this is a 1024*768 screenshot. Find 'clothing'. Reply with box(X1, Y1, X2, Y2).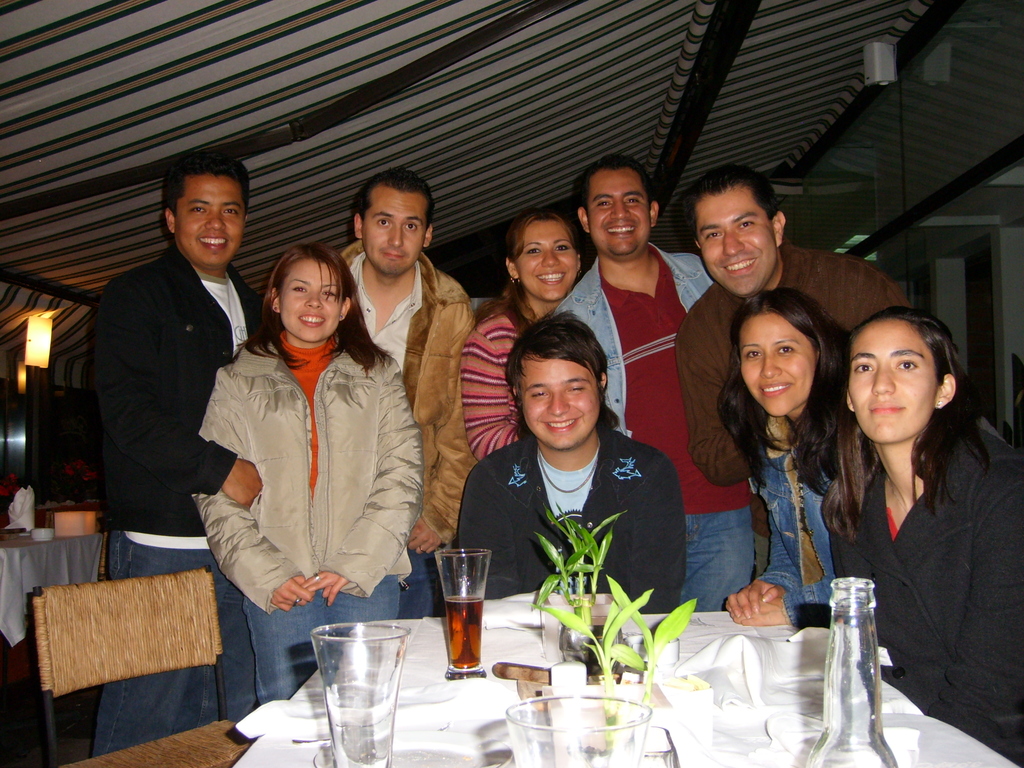
box(460, 413, 691, 632).
